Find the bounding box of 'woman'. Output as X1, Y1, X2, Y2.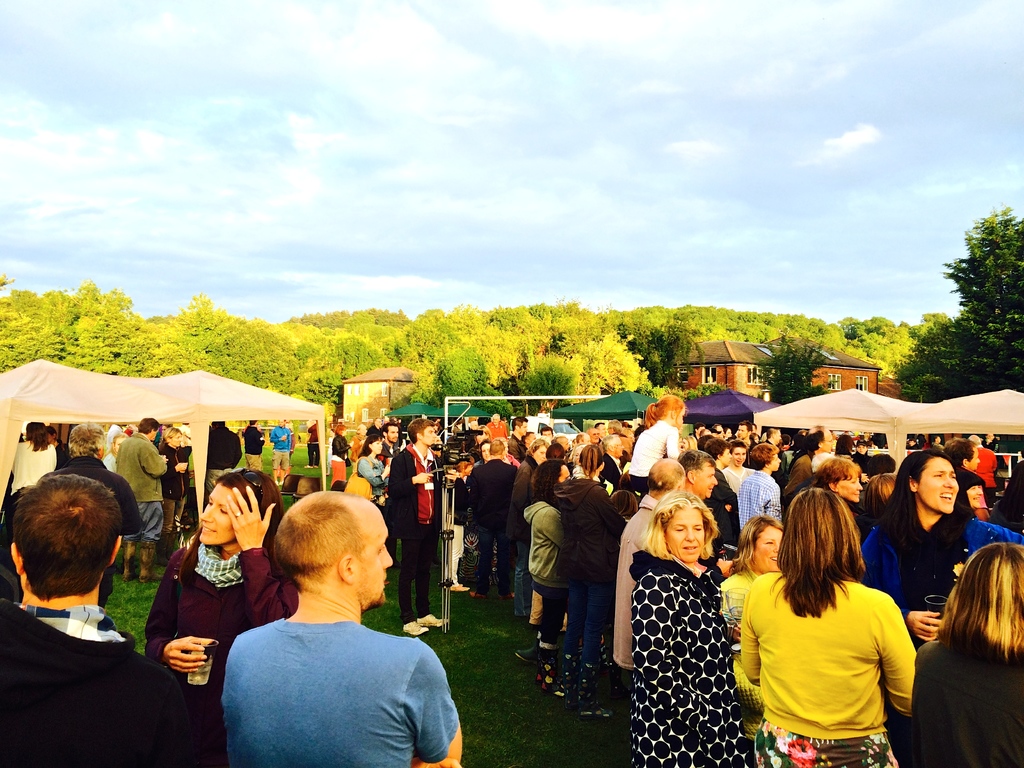
509, 438, 546, 528.
